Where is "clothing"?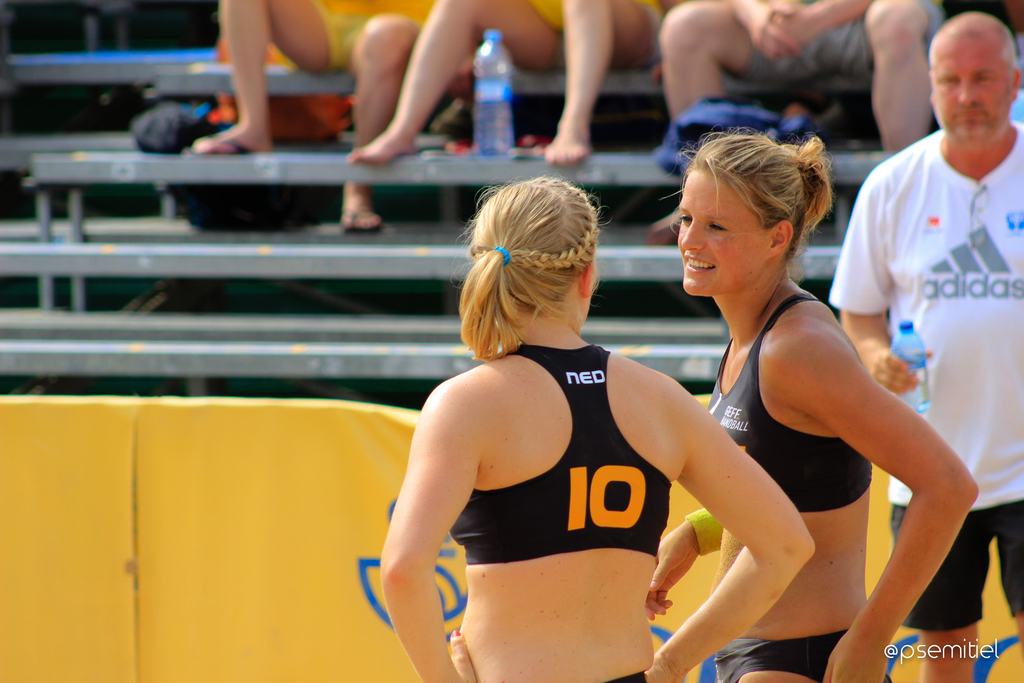
bbox(741, 0, 934, 83).
